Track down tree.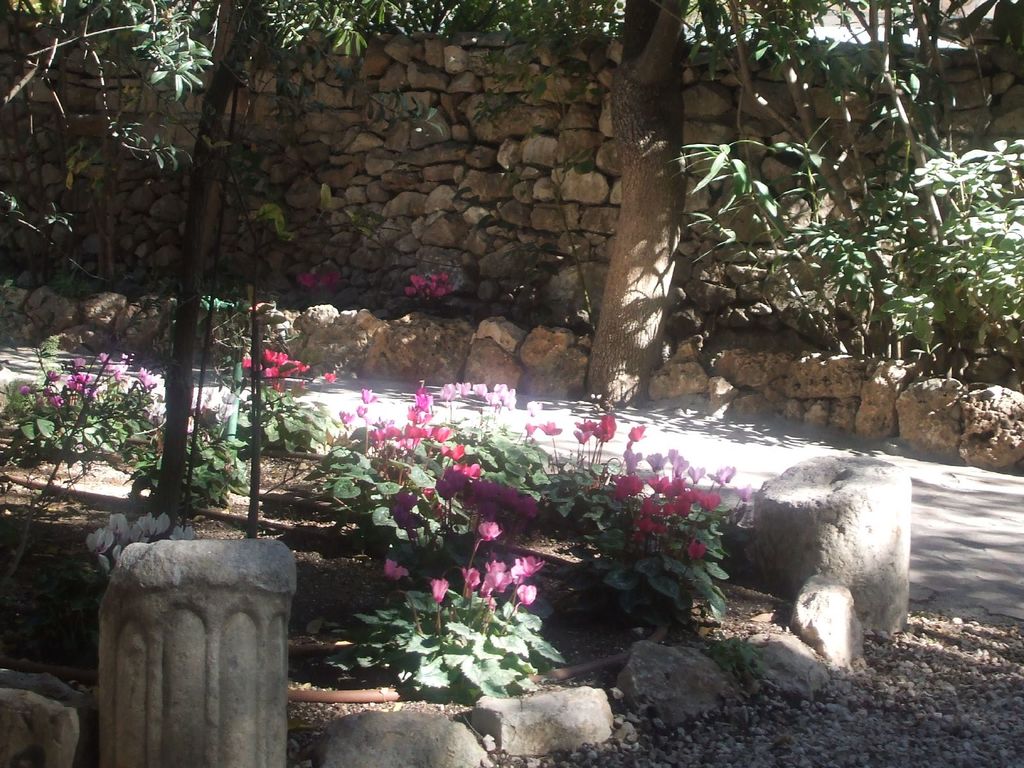
Tracked to bbox=[291, 0, 1023, 422].
